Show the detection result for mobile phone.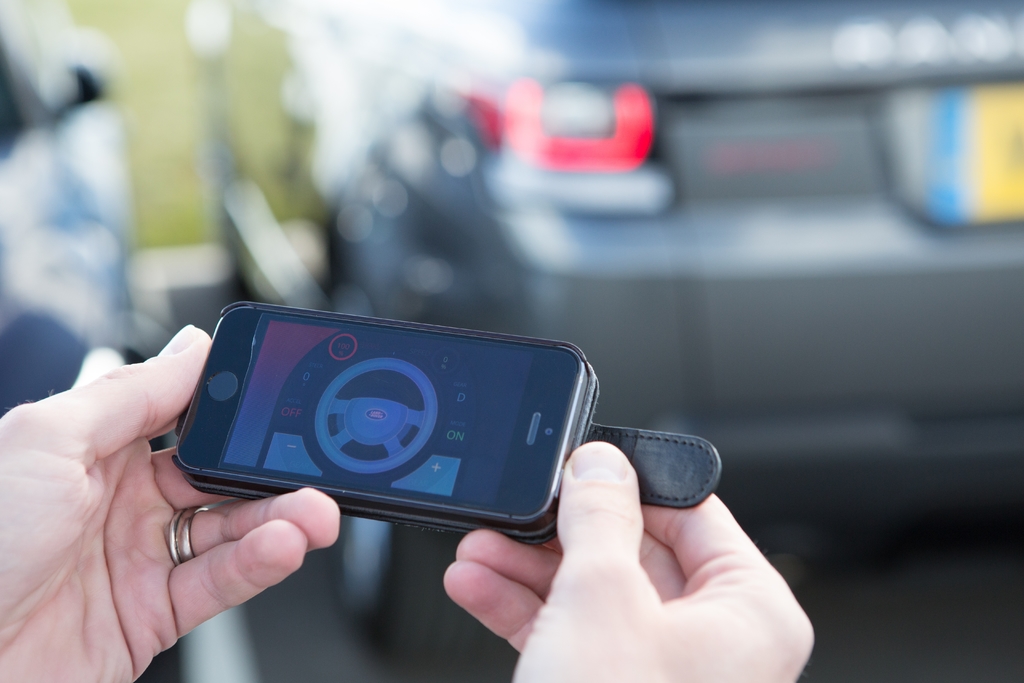
bbox=(153, 294, 632, 570).
